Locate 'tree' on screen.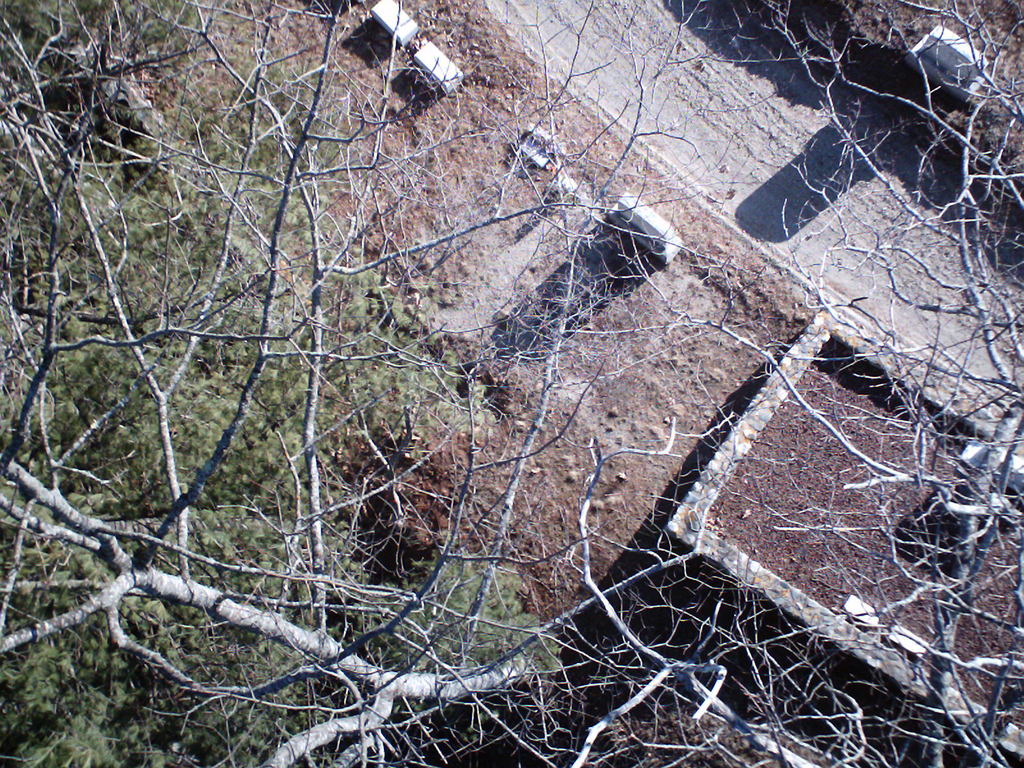
On screen at (x1=0, y1=0, x2=1023, y2=767).
